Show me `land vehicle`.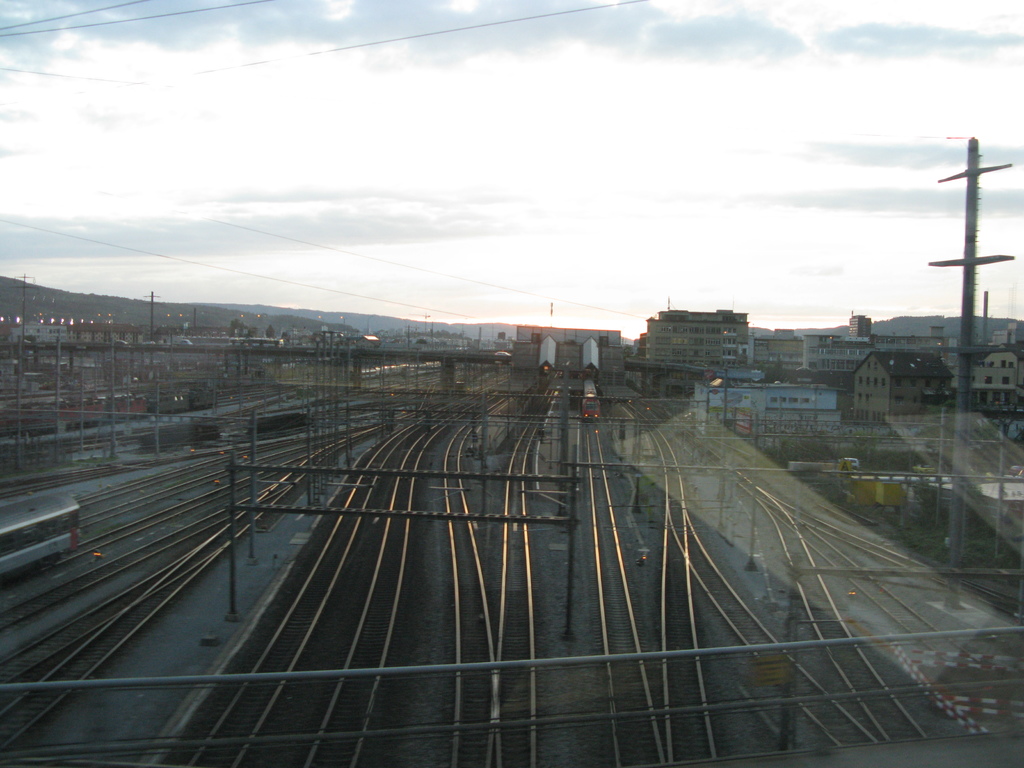
`land vehicle` is here: (141, 418, 225, 455).
